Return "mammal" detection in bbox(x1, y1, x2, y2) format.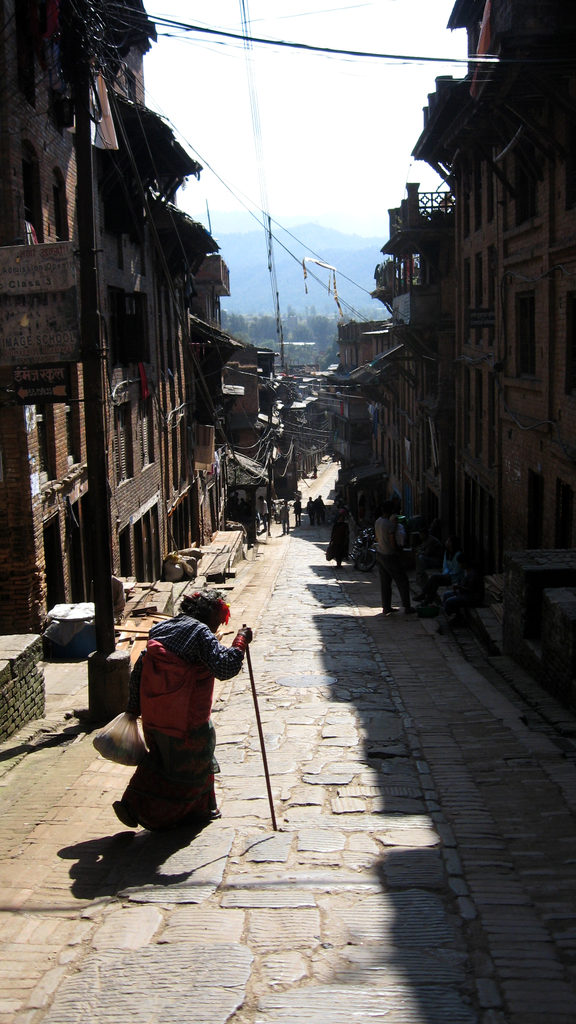
bbox(415, 536, 463, 606).
